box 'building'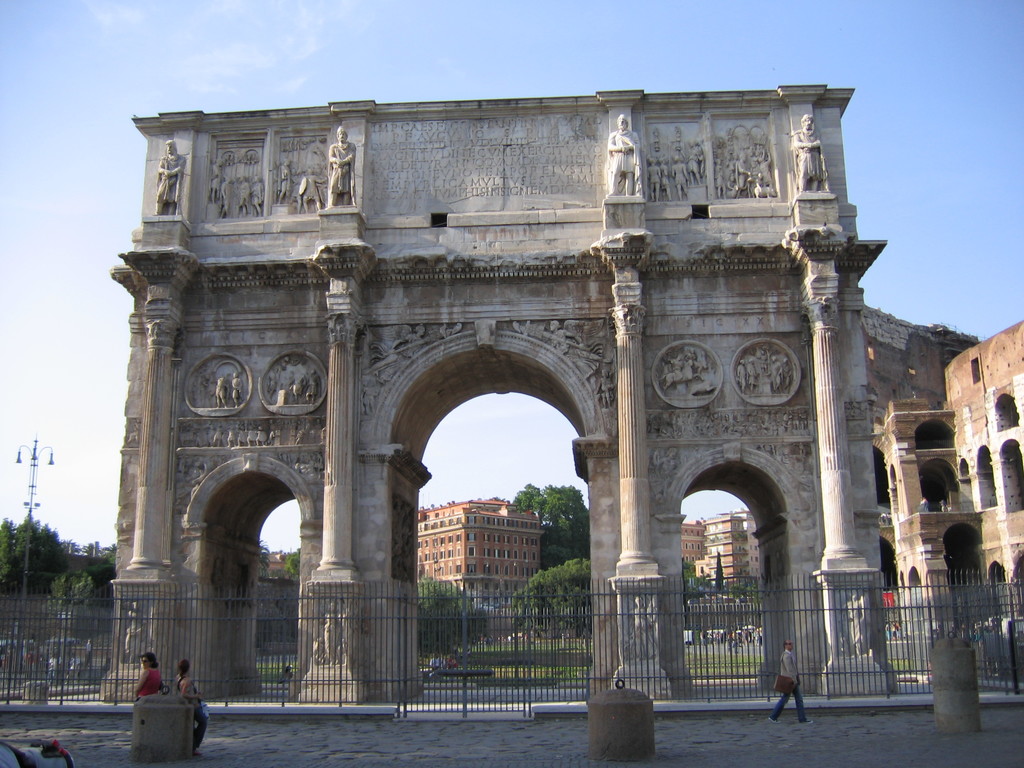
{"left": 874, "top": 317, "right": 1023, "bottom": 637}
